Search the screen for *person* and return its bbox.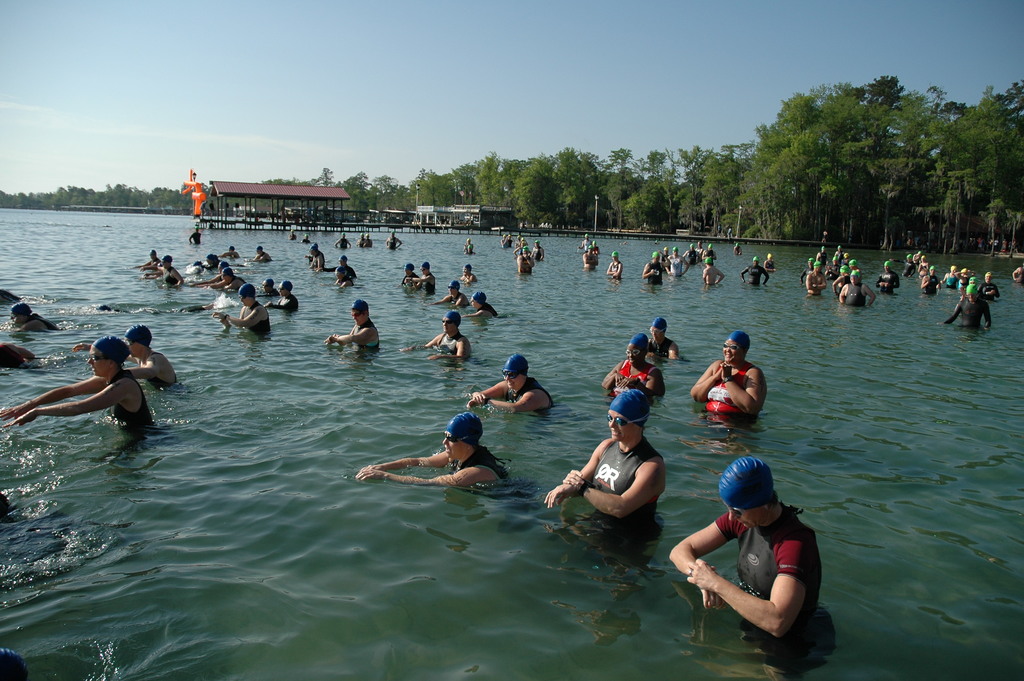
Found: rect(385, 229, 402, 252).
